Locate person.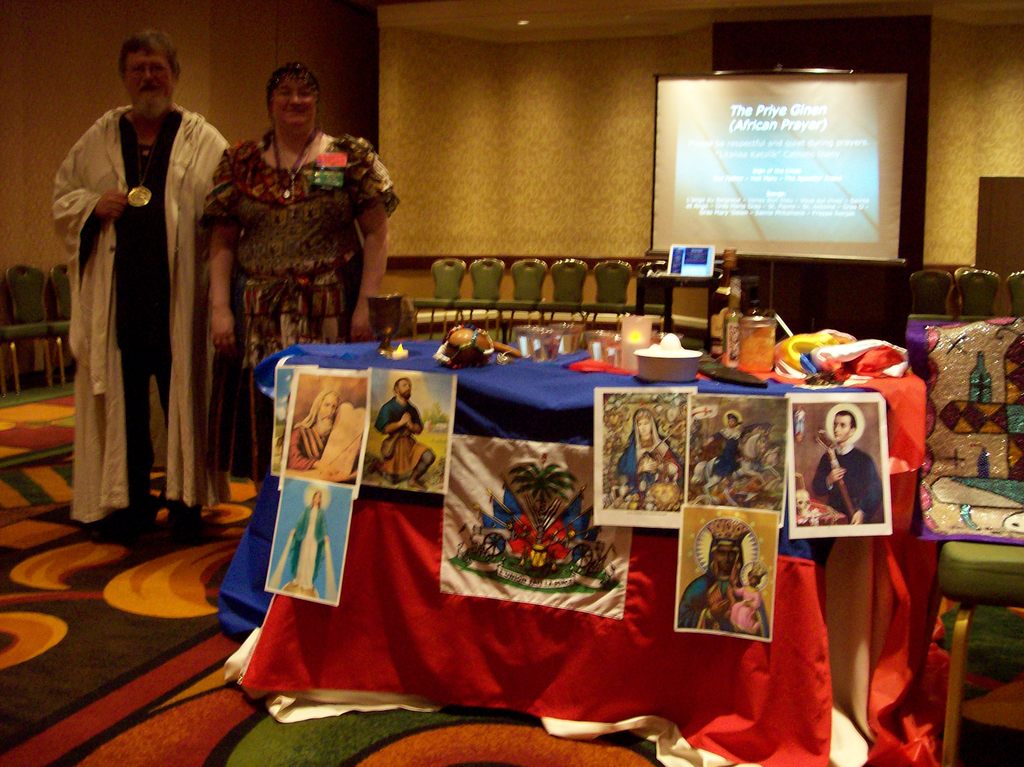
Bounding box: (812,407,882,524).
